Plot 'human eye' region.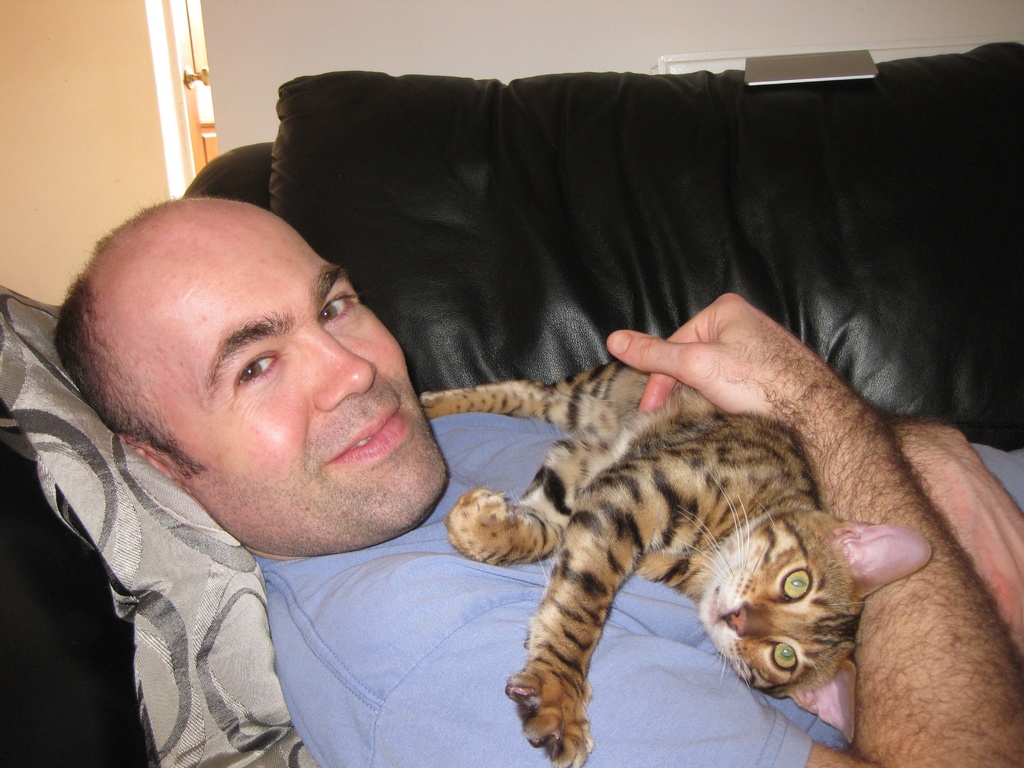
Plotted at detection(230, 345, 285, 394).
